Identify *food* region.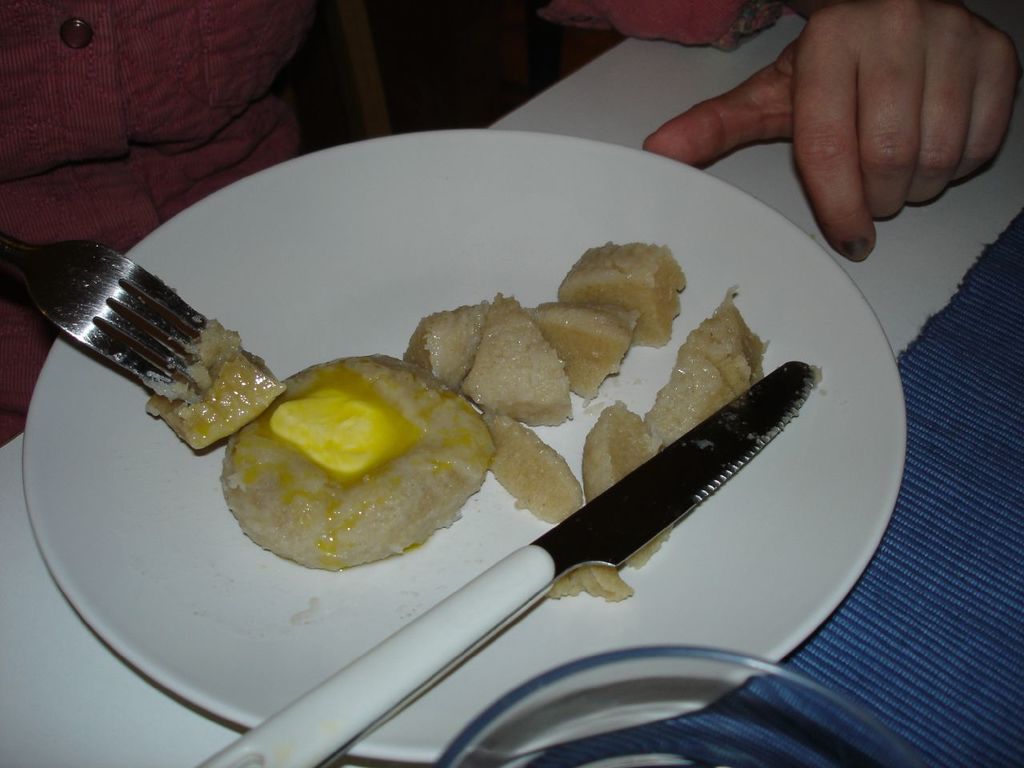
Region: [484, 405, 583, 526].
